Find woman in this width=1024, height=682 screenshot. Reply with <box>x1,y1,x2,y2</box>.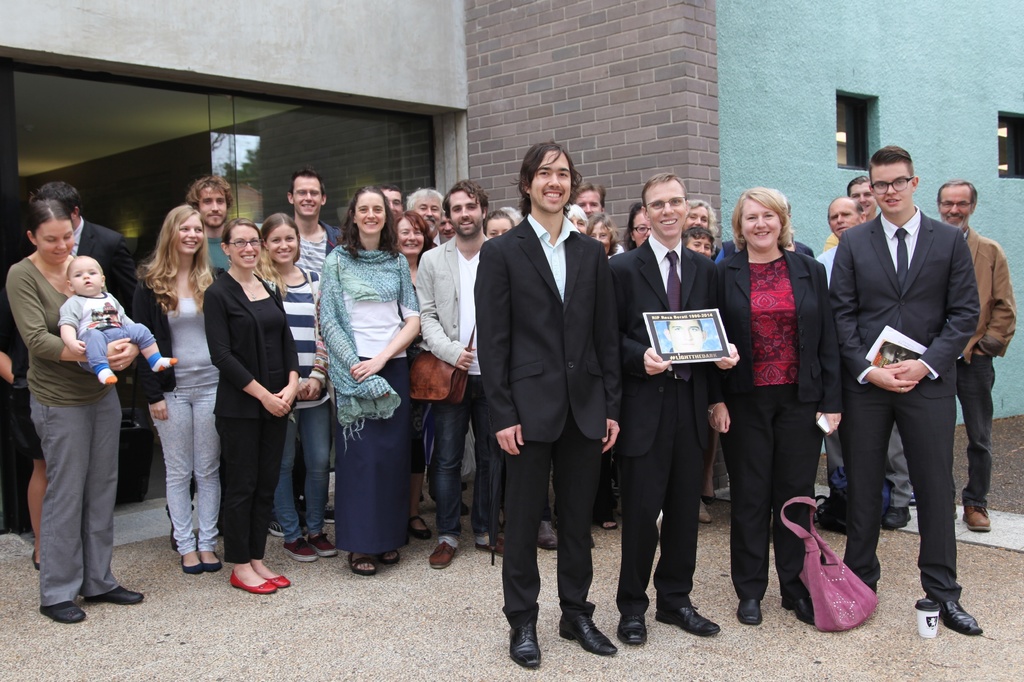
<box>192,214,274,568</box>.
